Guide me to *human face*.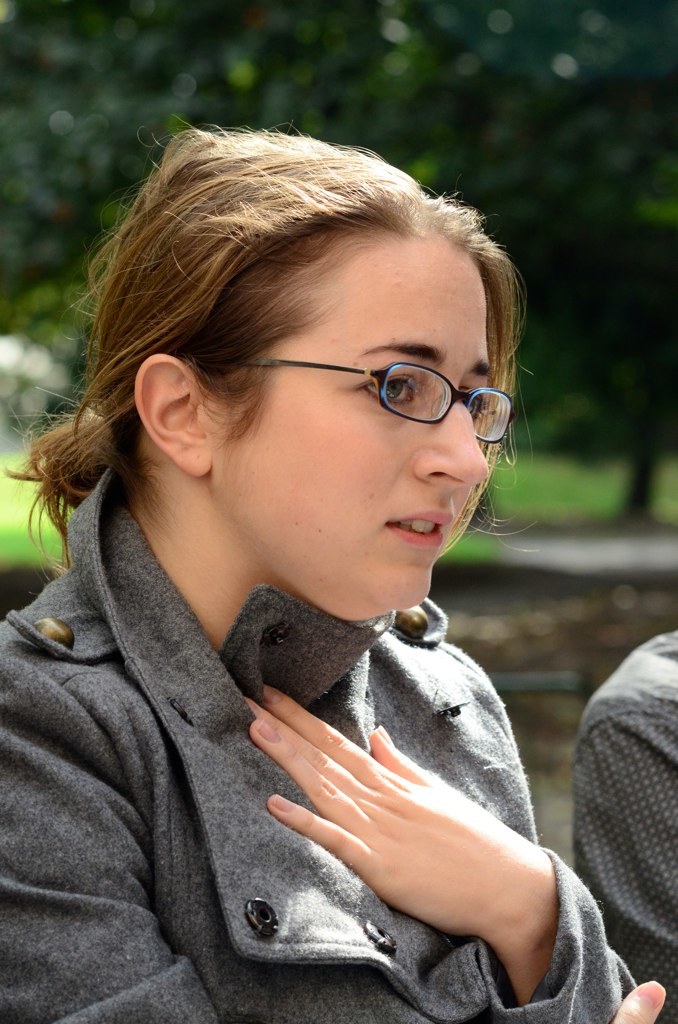
Guidance: x1=200 y1=233 x2=489 y2=629.
